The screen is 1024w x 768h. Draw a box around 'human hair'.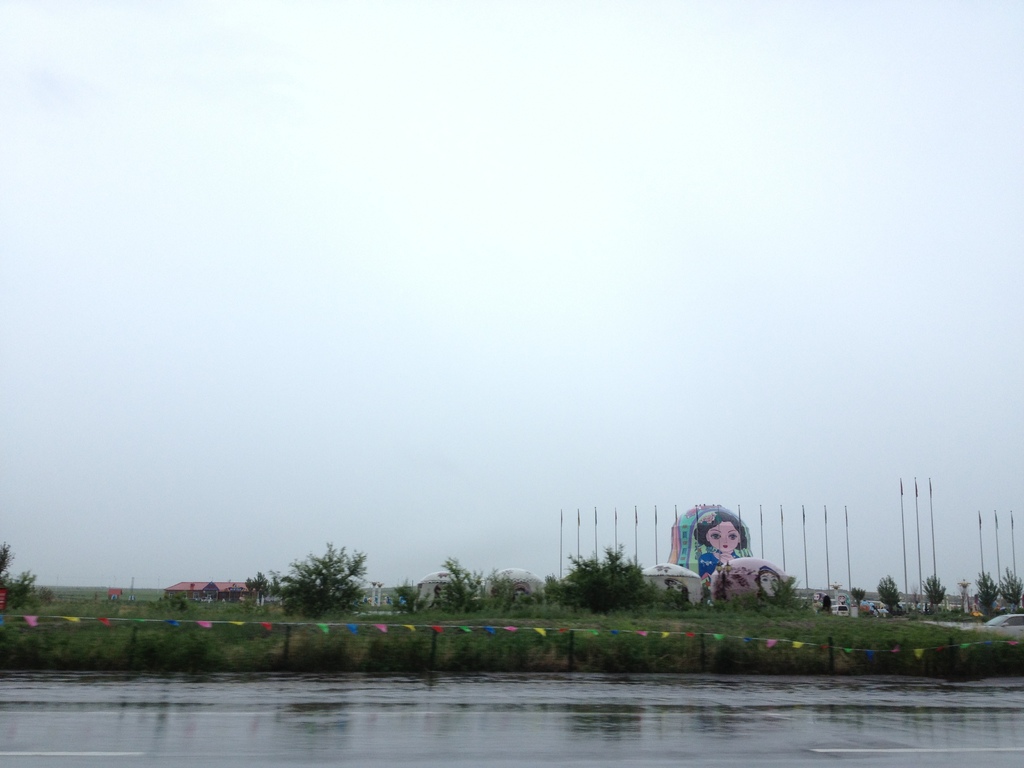
box=[665, 578, 691, 602].
